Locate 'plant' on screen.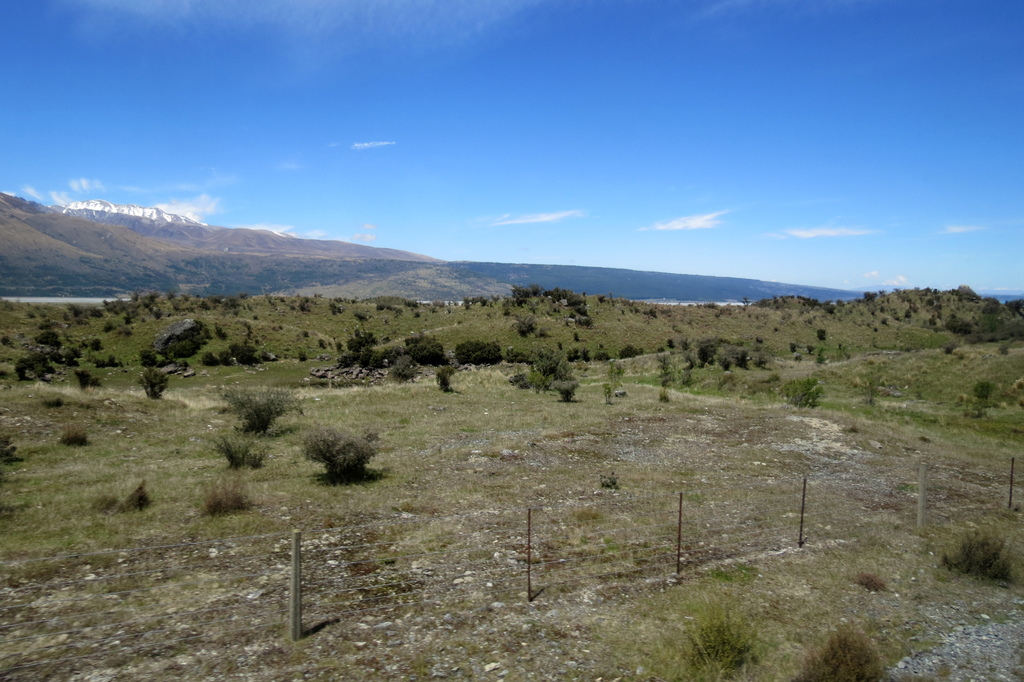
On screen at 30,329,60,353.
